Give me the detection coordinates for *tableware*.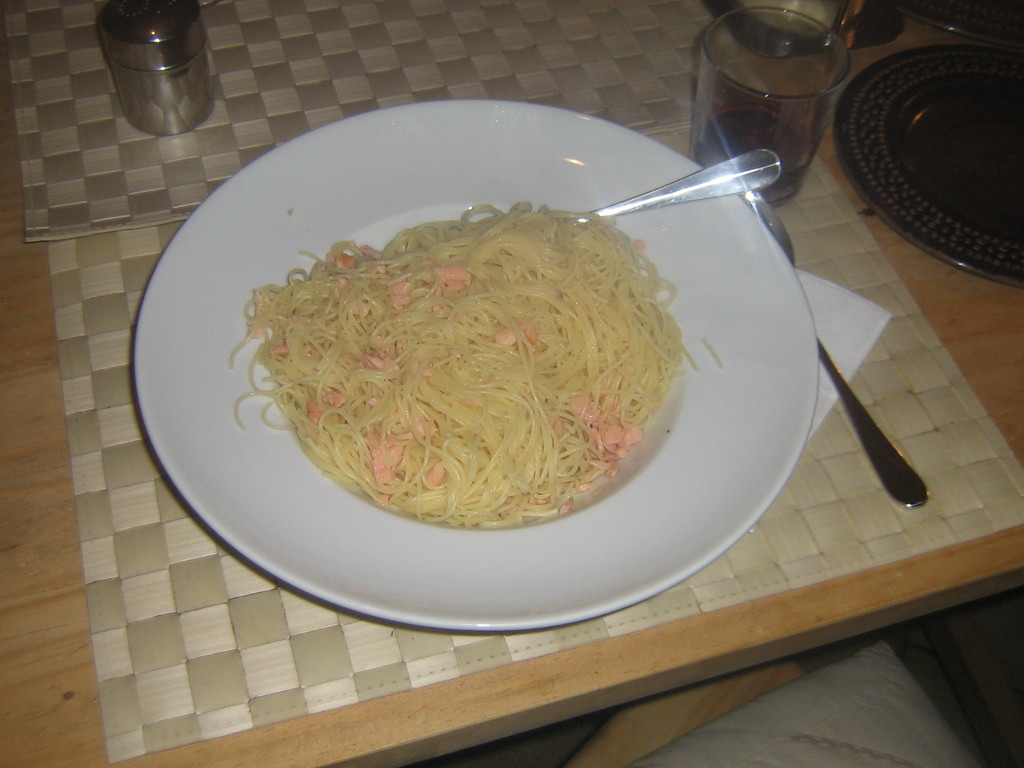
{"x1": 717, "y1": 0, "x2": 854, "y2": 64}.
